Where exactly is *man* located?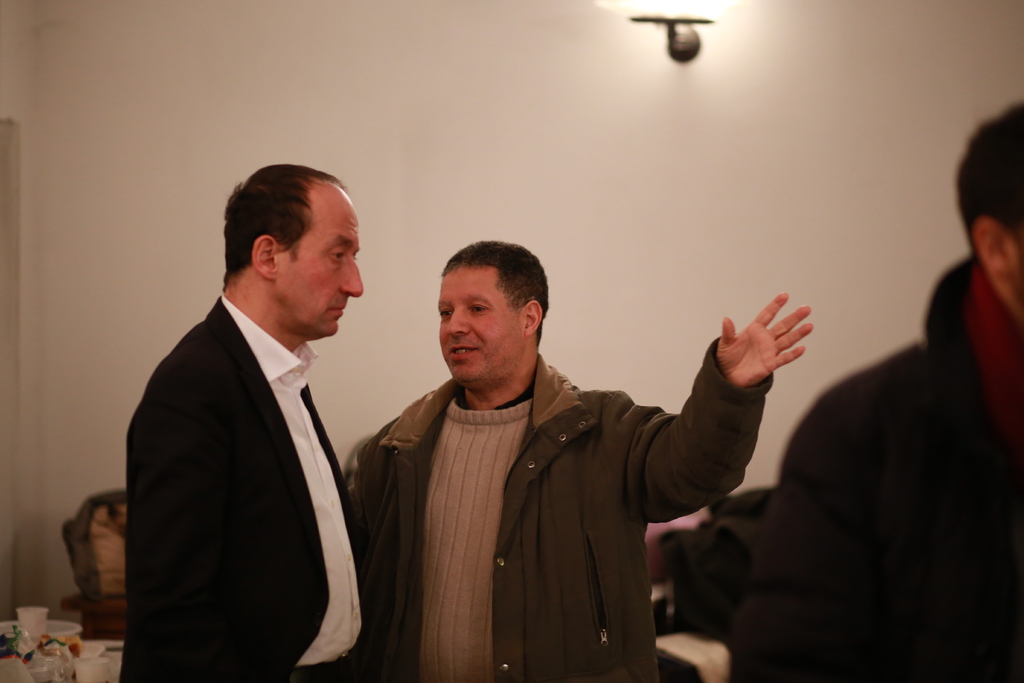
Its bounding box is bbox=(108, 160, 403, 673).
